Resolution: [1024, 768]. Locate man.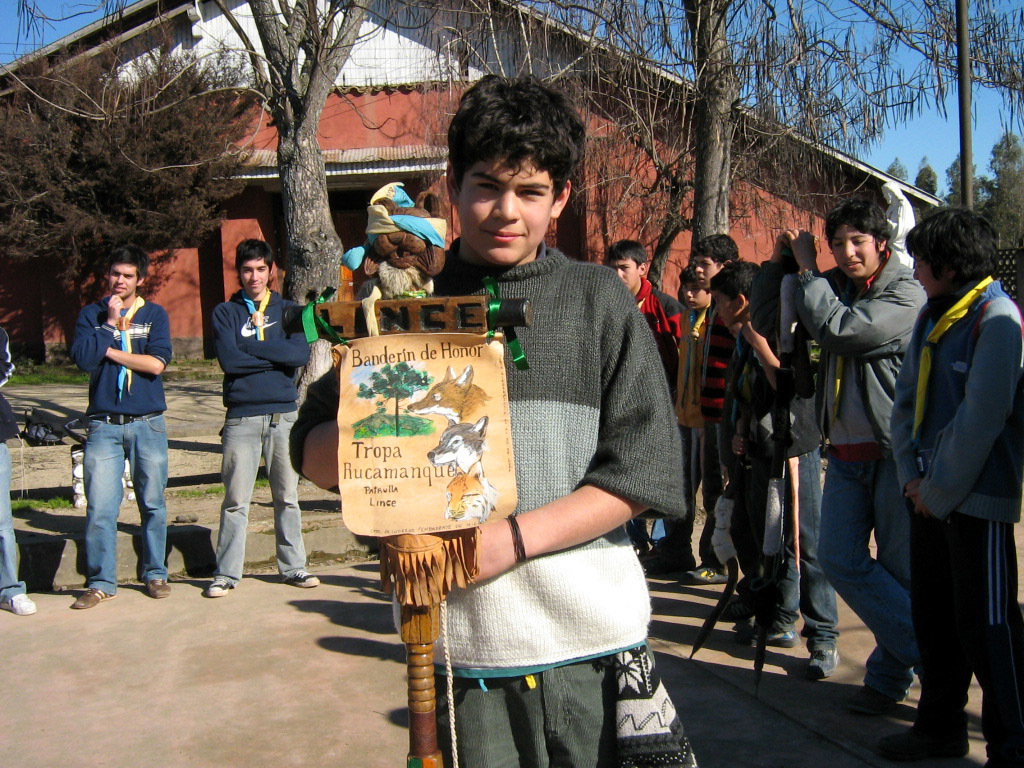
x1=206, y1=225, x2=323, y2=592.
